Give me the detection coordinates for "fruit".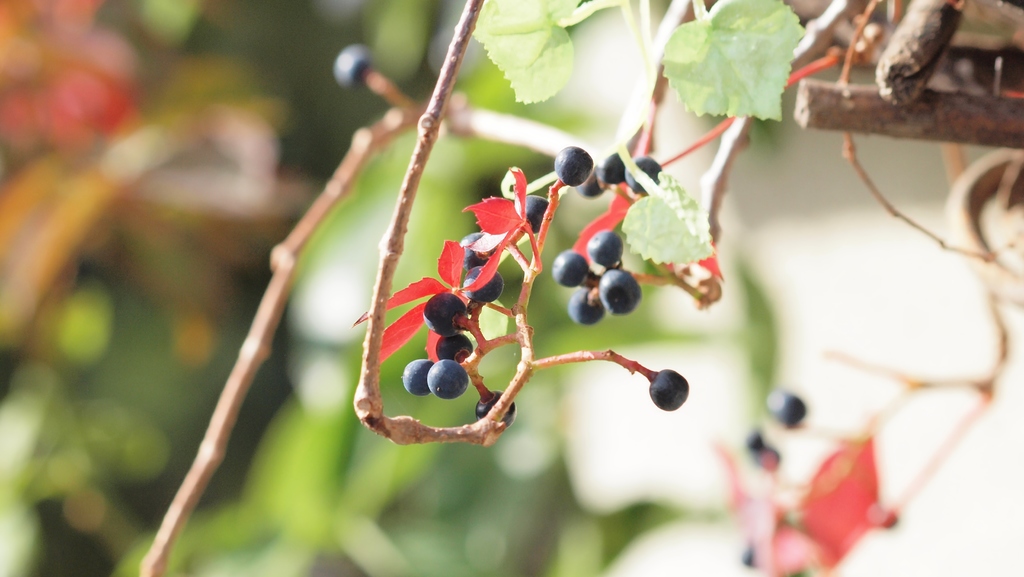
<region>552, 250, 591, 290</region>.
